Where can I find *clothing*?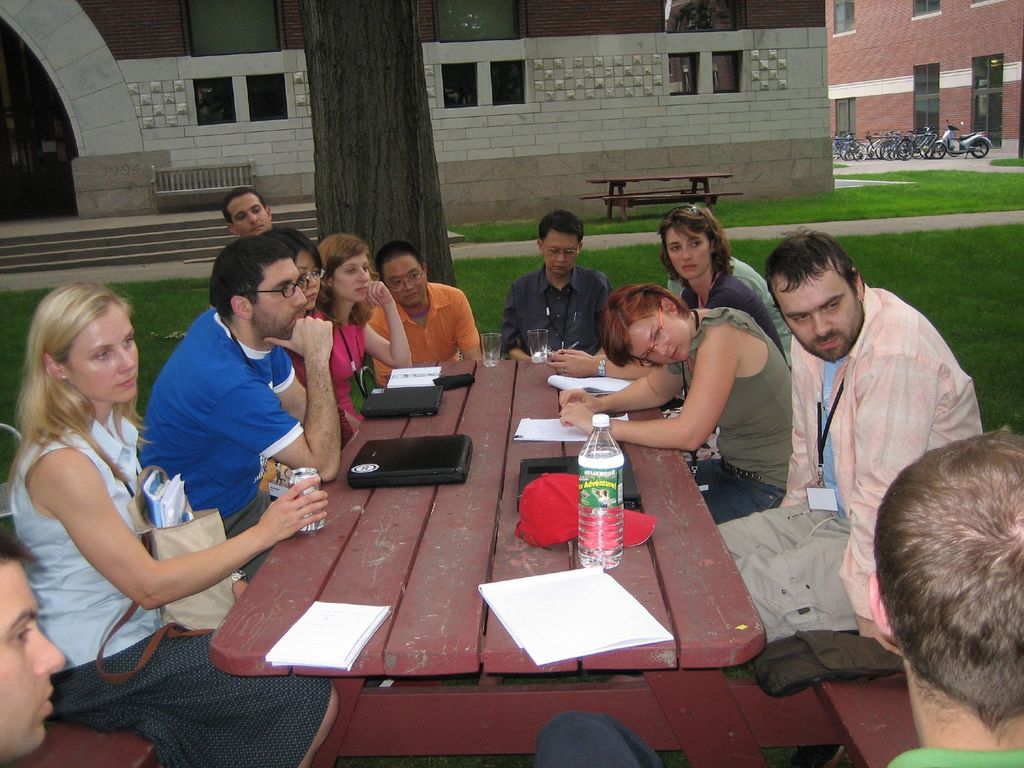
You can find it at <region>536, 709, 662, 767</region>.
